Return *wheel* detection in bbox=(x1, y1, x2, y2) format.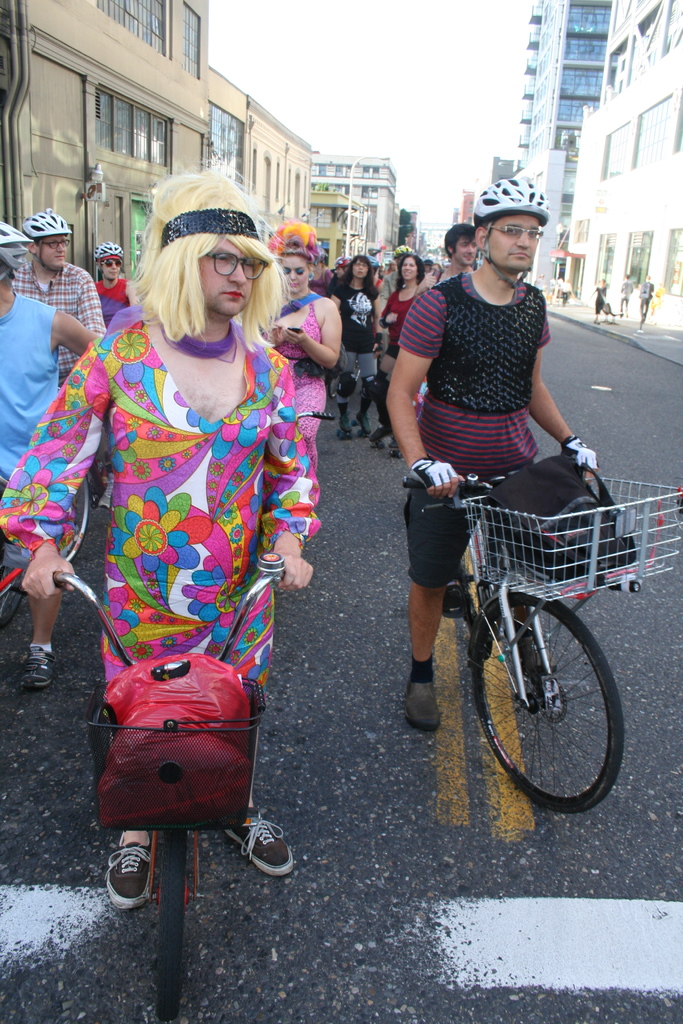
bbox=(158, 827, 188, 1020).
